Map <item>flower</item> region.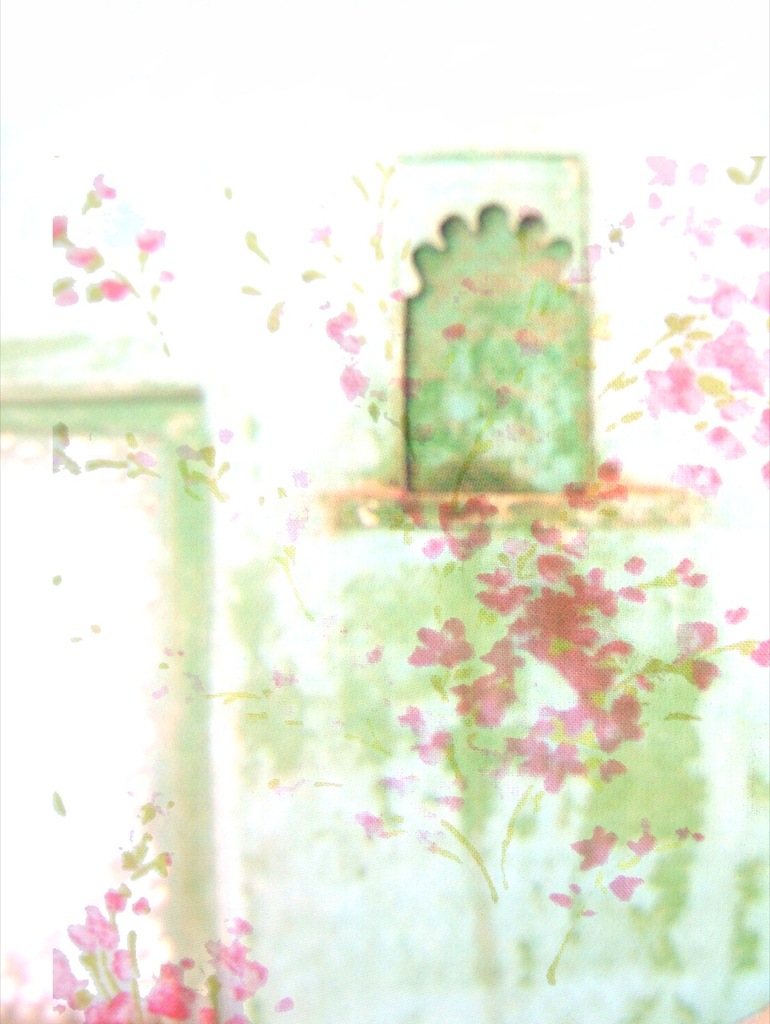
Mapped to {"x1": 130, "y1": 222, "x2": 170, "y2": 258}.
